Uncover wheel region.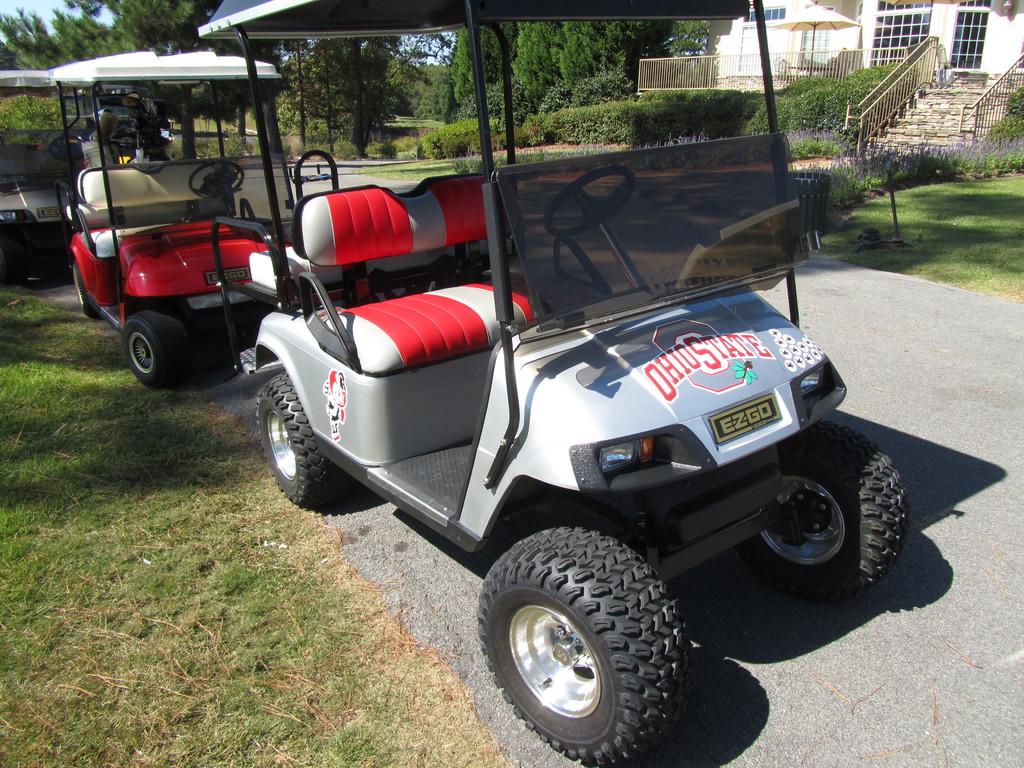
Uncovered: [left=483, top=532, right=679, bottom=746].
